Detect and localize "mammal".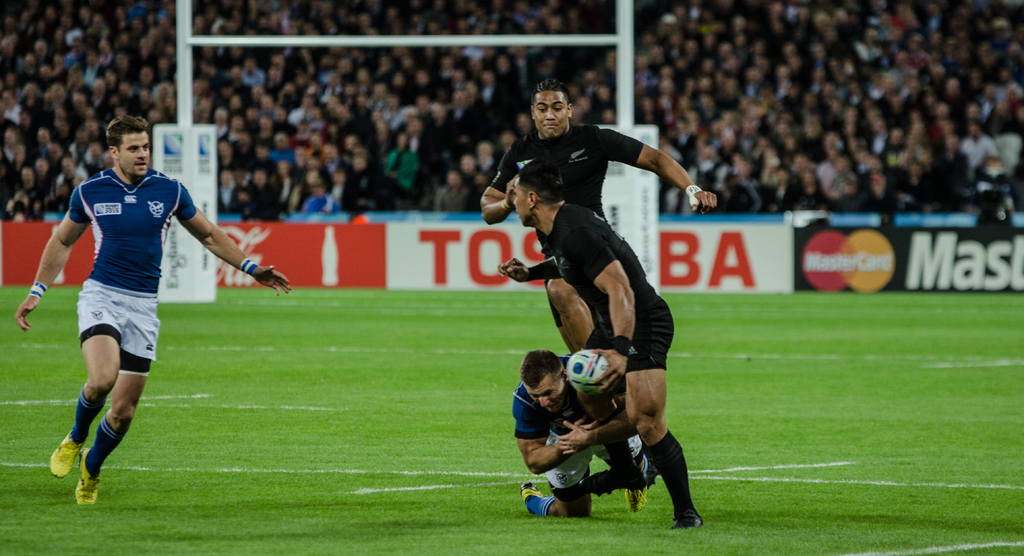
Localized at crop(18, 129, 271, 488).
